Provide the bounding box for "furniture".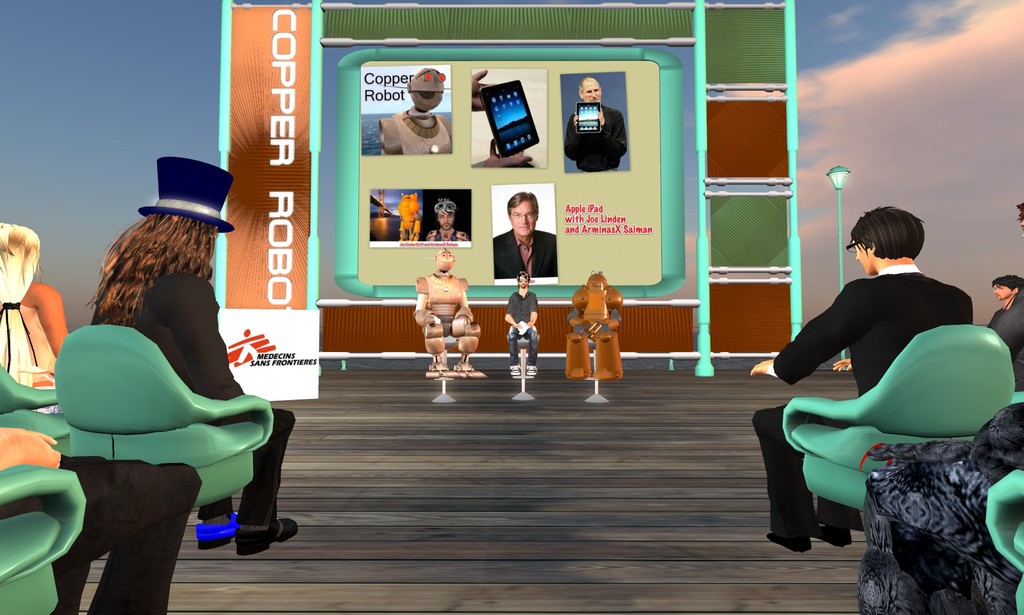
BBox(582, 338, 609, 407).
